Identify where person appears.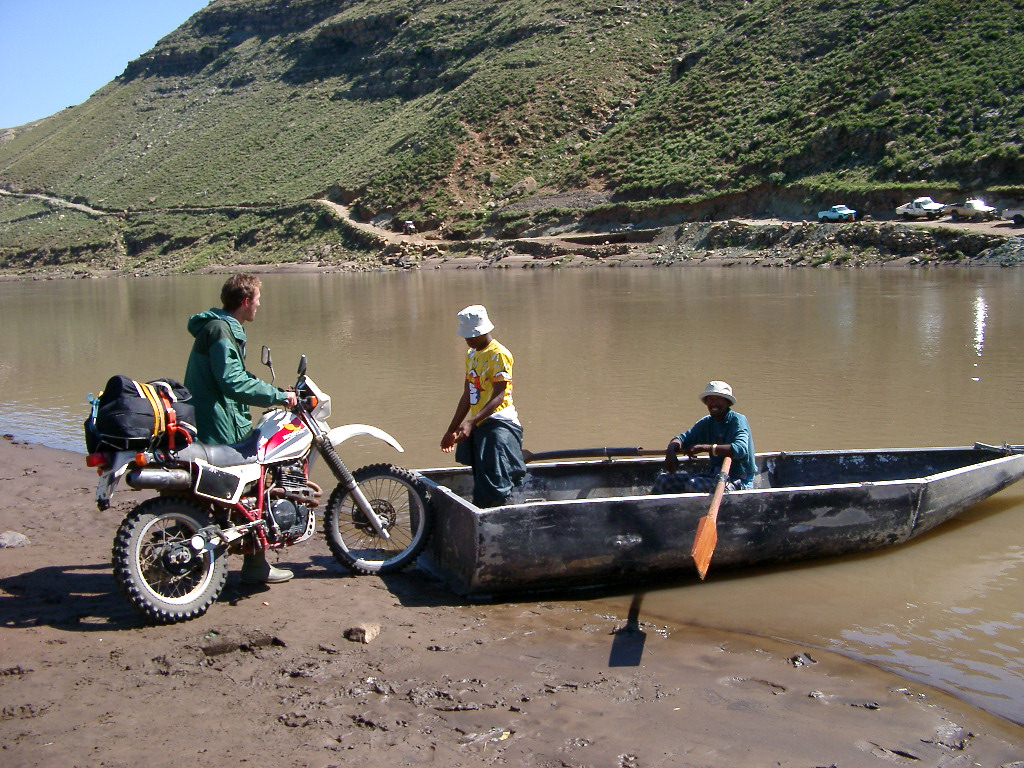
Appears at box(441, 293, 530, 514).
